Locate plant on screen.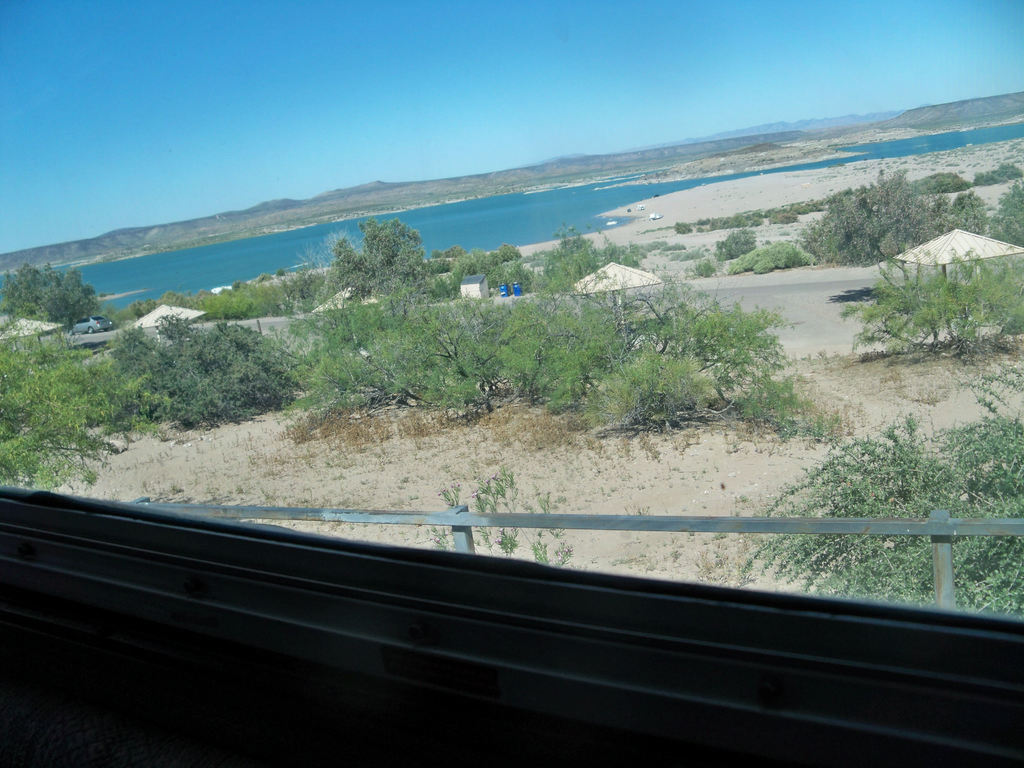
On screen at (687, 253, 717, 276).
